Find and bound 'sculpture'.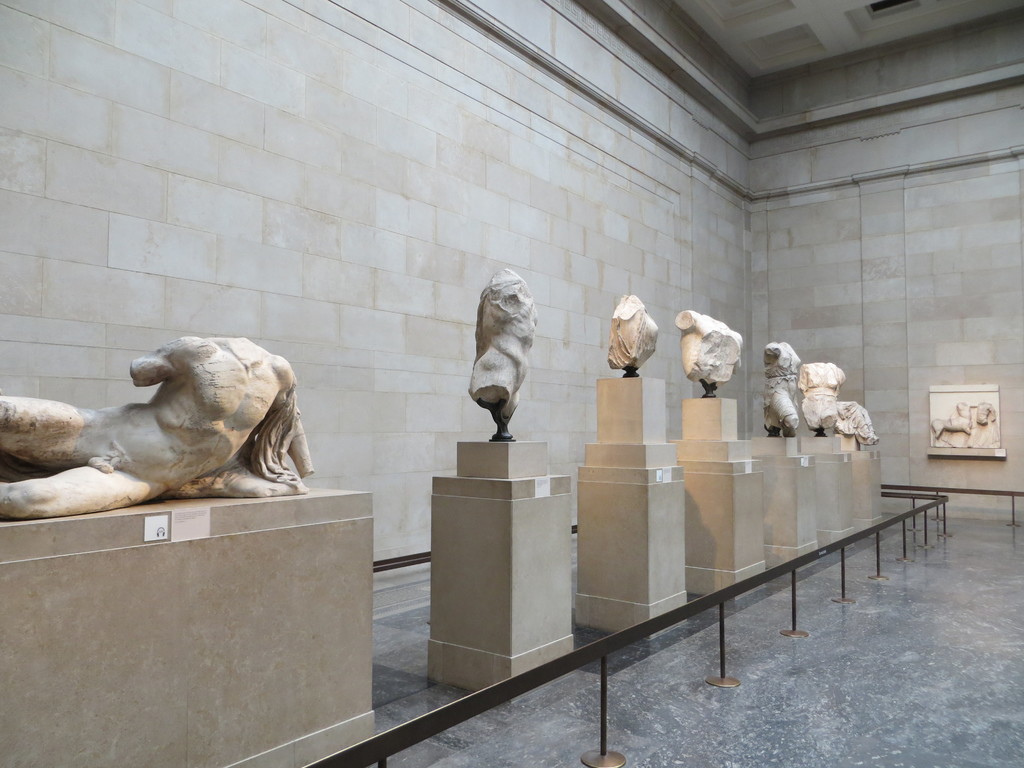
Bound: <region>758, 344, 798, 426</region>.
